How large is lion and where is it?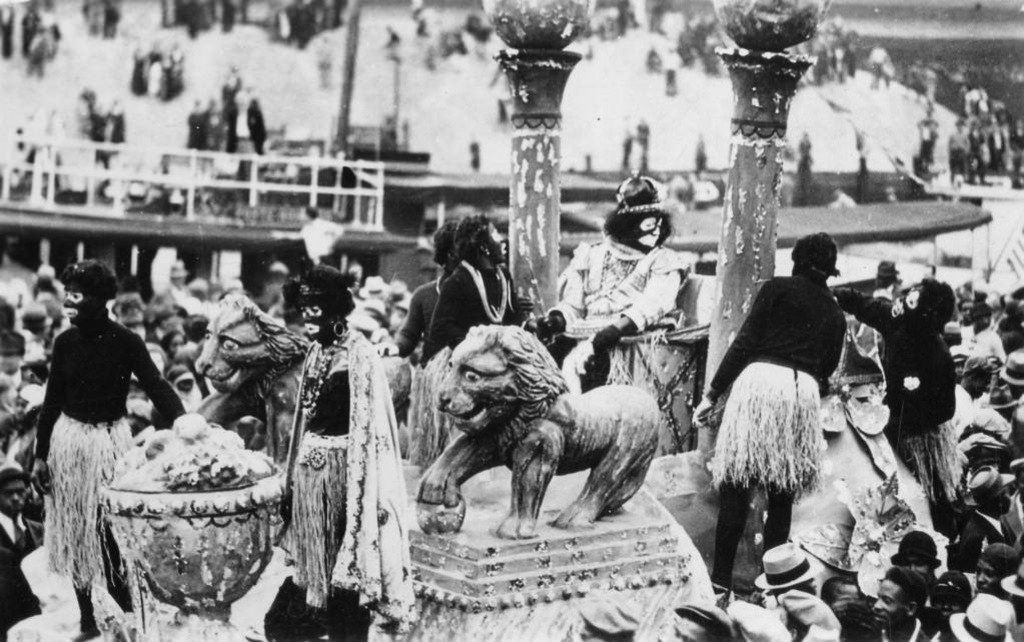
Bounding box: 412, 323, 664, 538.
